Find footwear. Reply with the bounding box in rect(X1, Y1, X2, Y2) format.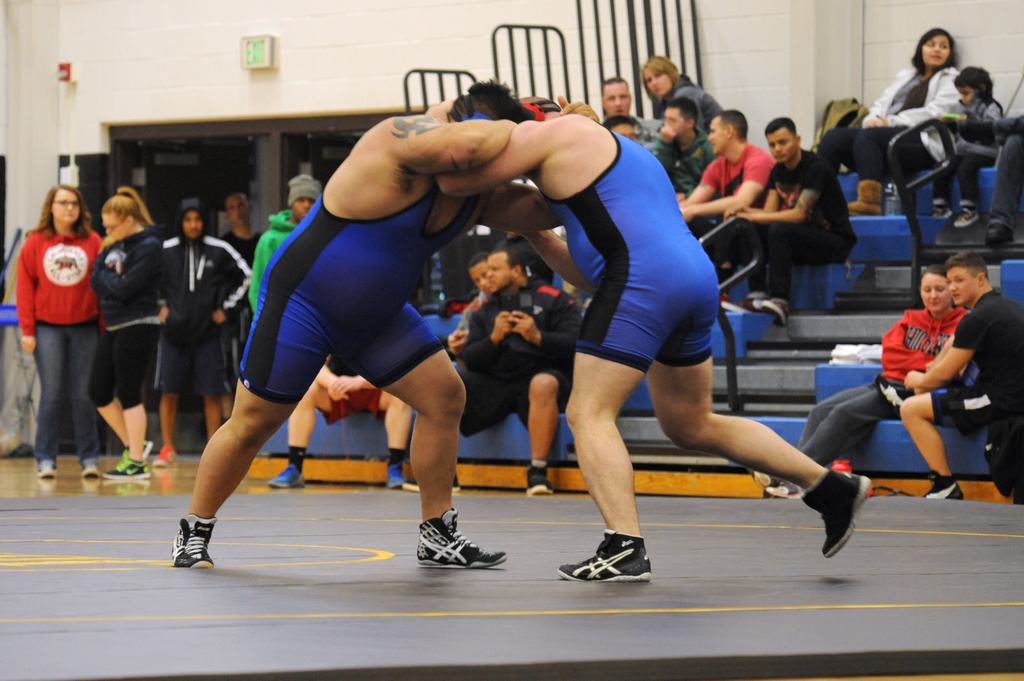
rect(748, 470, 781, 486).
